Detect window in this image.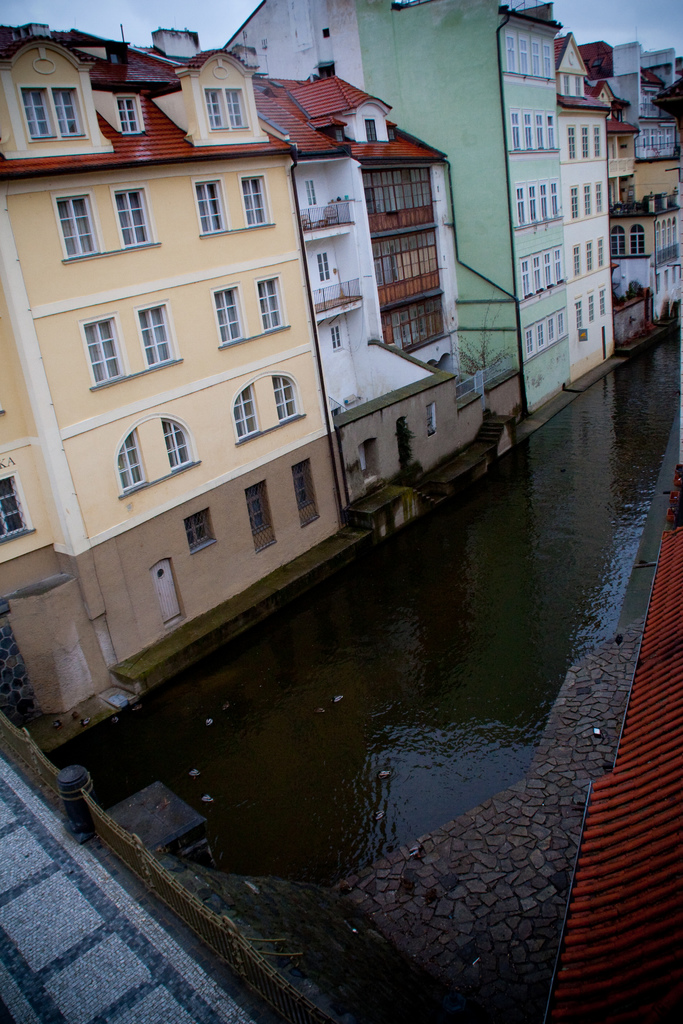
Detection: 531, 30, 539, 76.
